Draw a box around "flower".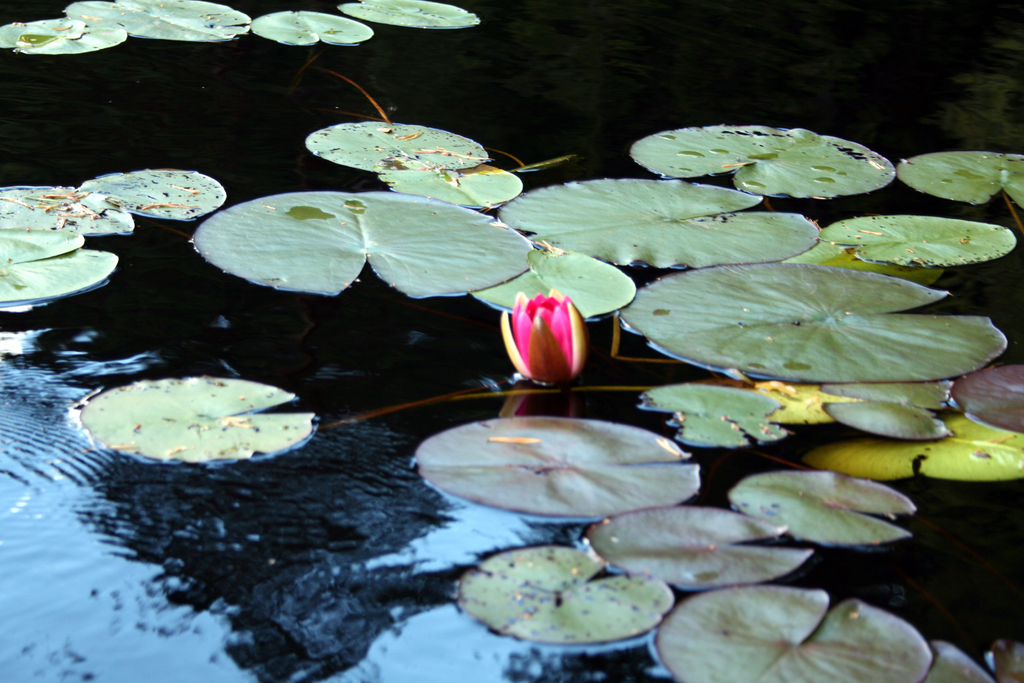
BBox(500, 284, 605, 391).
